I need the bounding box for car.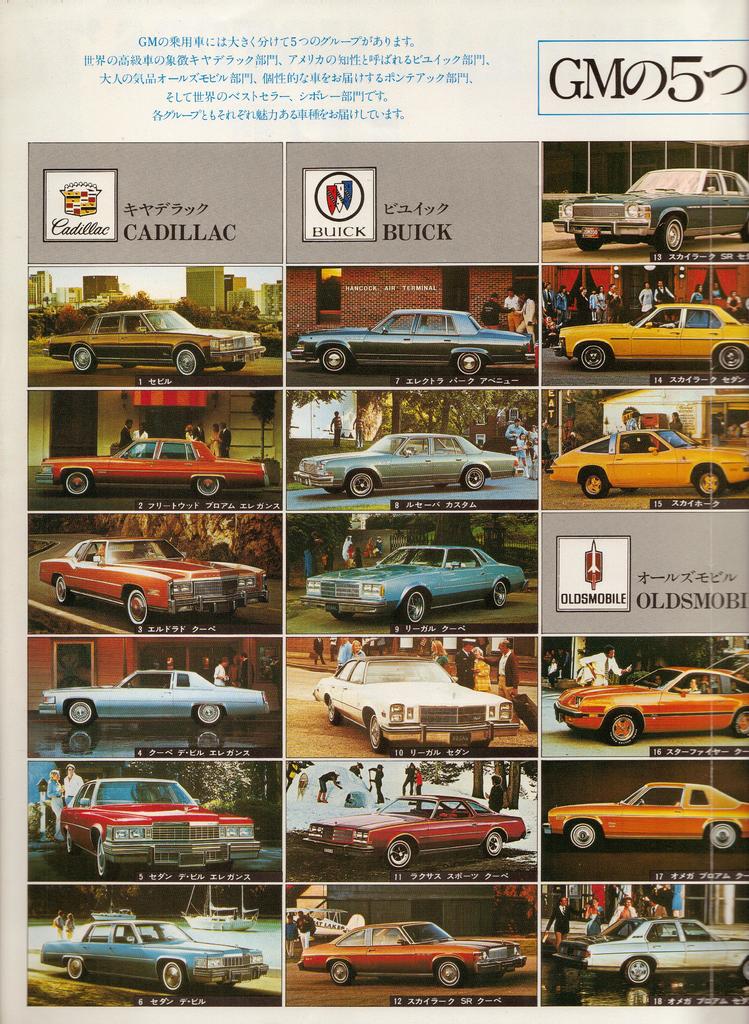
Here it is: <bbox>571, 915, 748, 981</bbox>.
